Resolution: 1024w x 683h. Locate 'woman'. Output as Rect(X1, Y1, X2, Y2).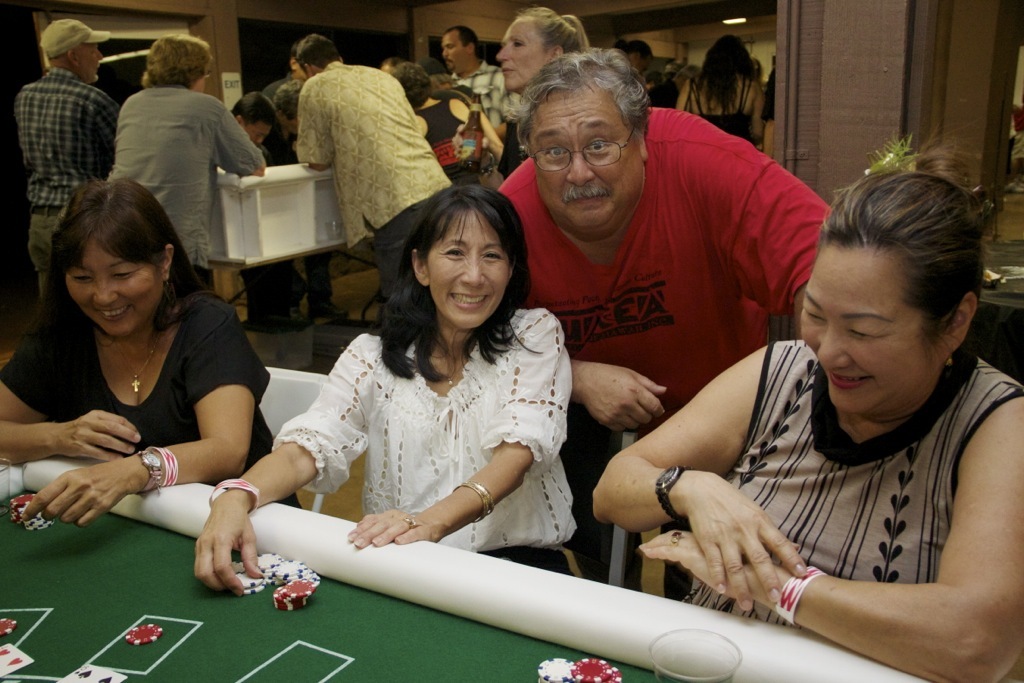
Rect(496, 6, 587, 173).
